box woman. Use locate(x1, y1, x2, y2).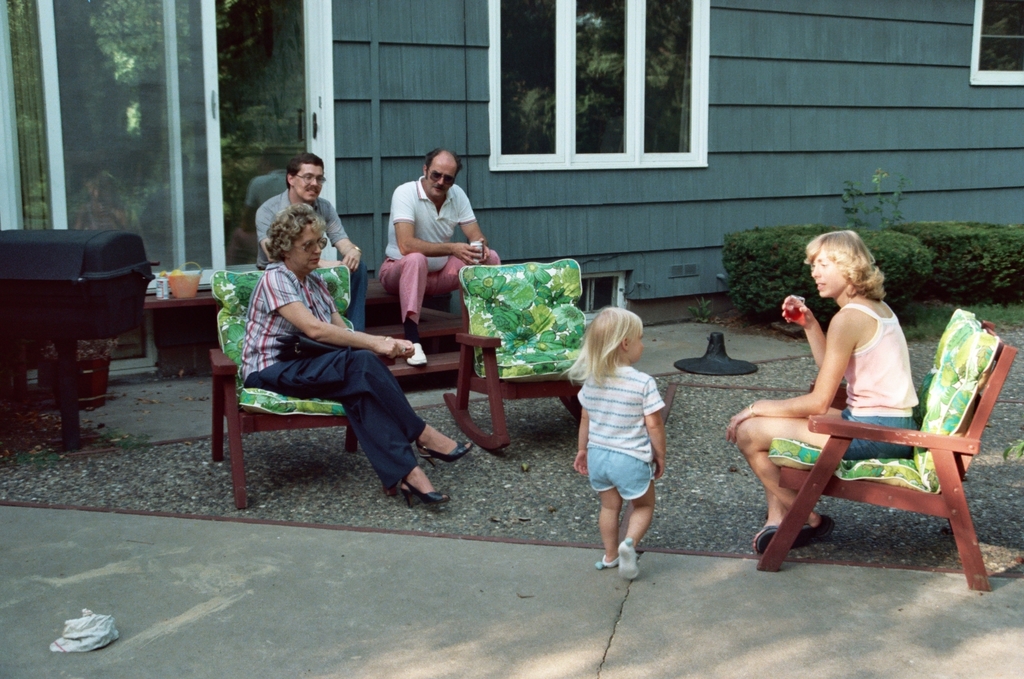
locate(718, 232, 919, 560).
